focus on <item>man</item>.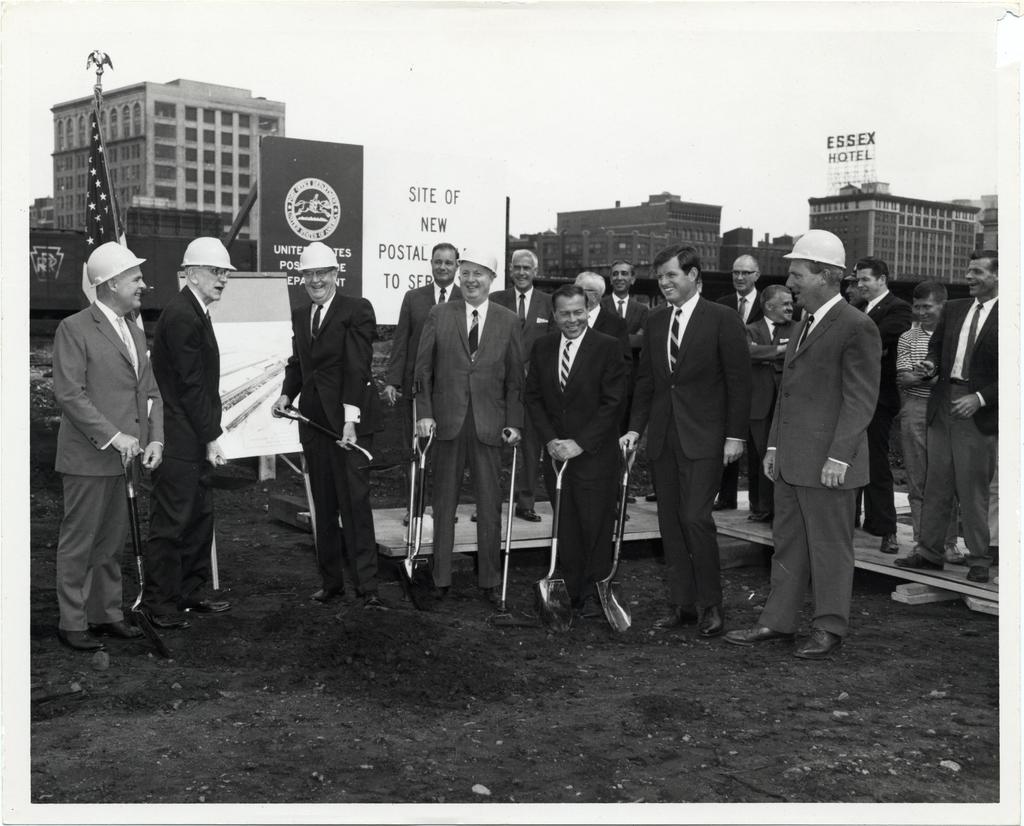
Focused at detection(744, 283, 803, 531).
